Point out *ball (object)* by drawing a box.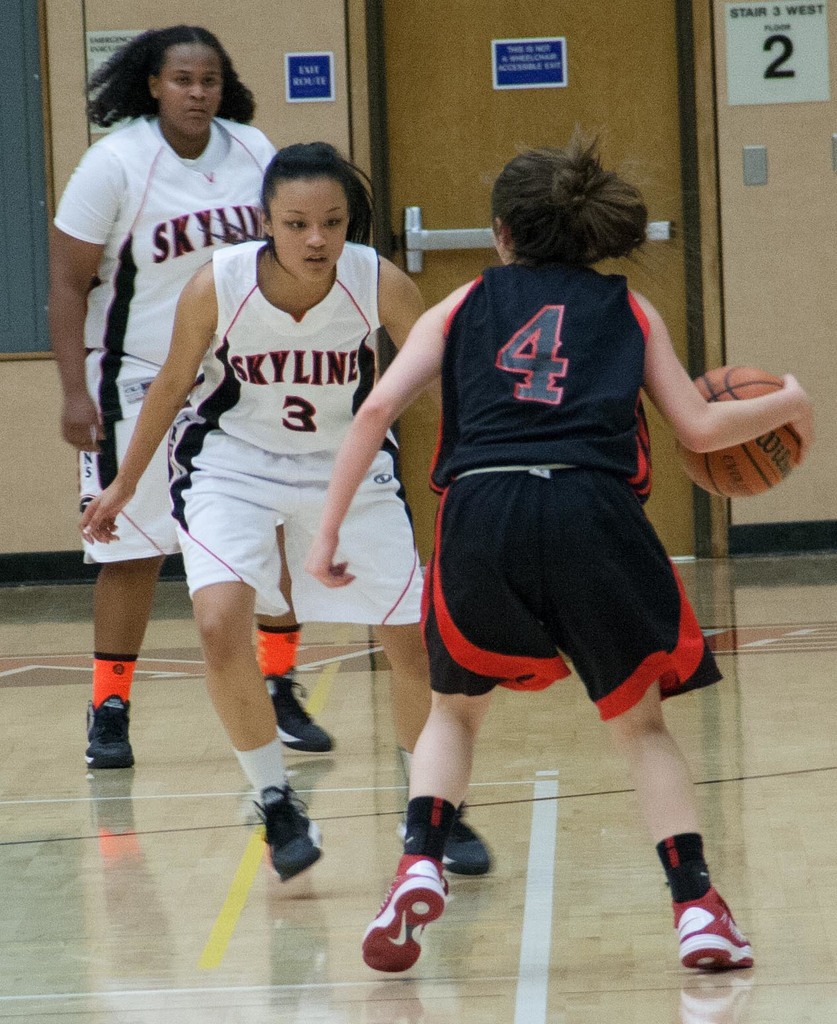
l=679, t=363, r=803, b=501.
